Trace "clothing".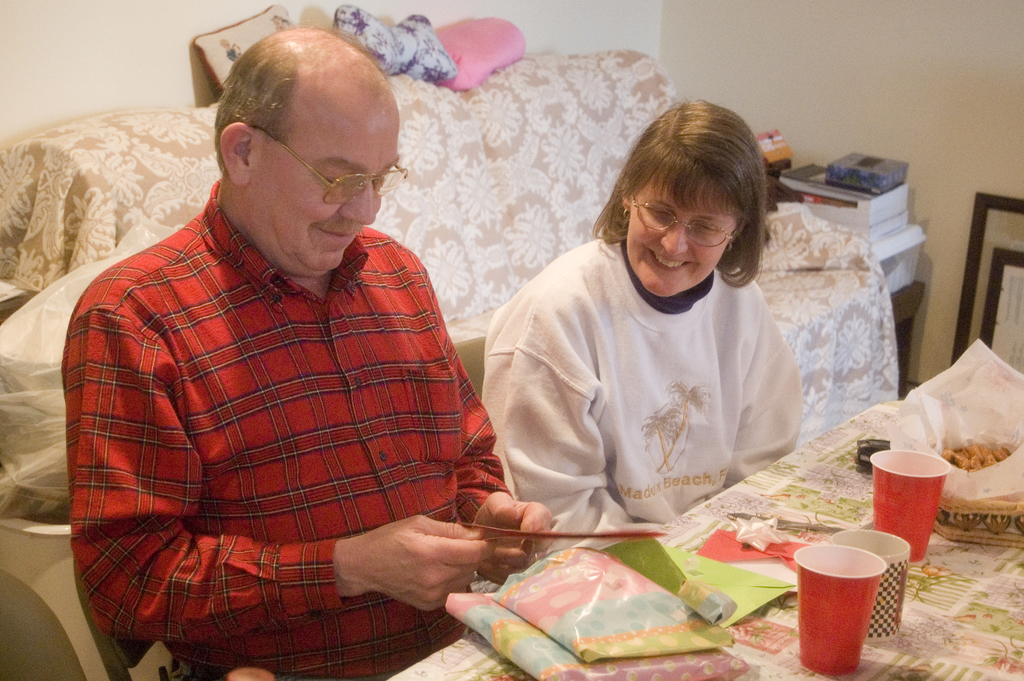
Traced to region(486, 193, 836, 542).
